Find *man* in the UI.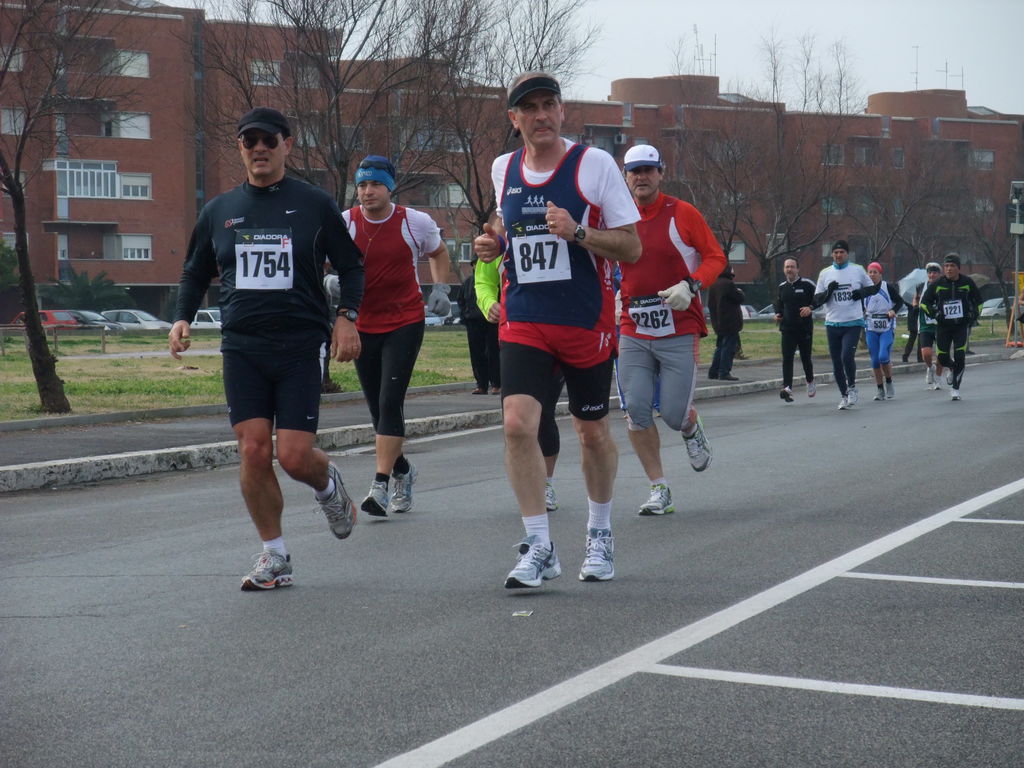
UI element at 181/109/358/587.
